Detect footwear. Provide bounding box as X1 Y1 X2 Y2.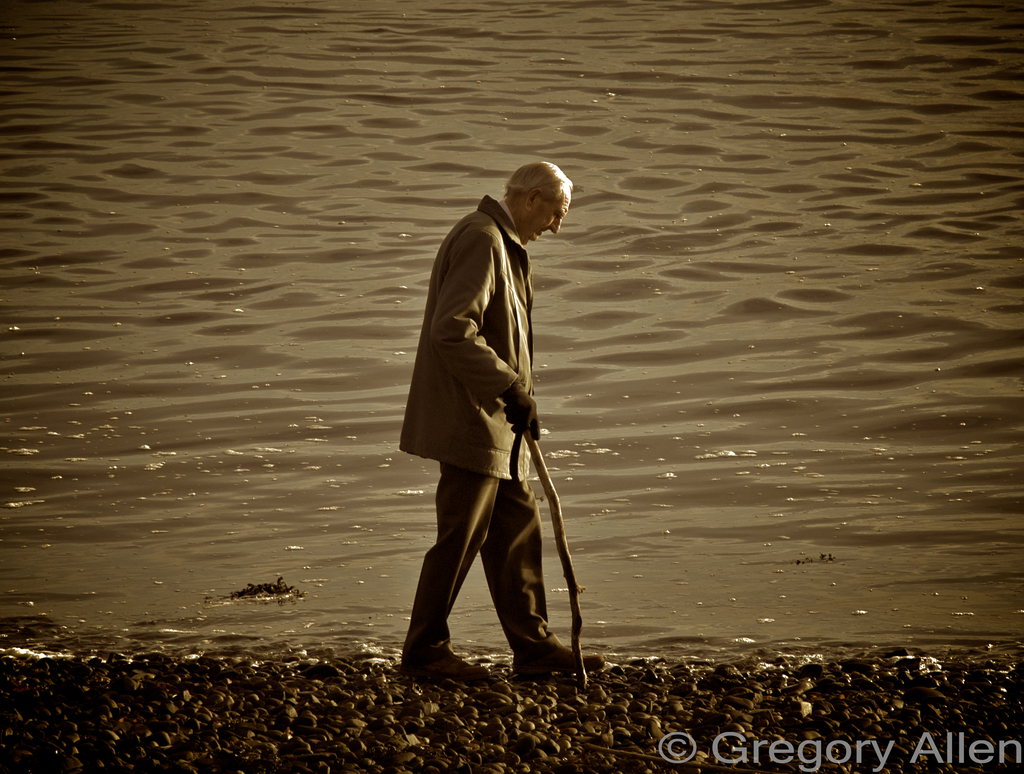
515 648 609 675.
